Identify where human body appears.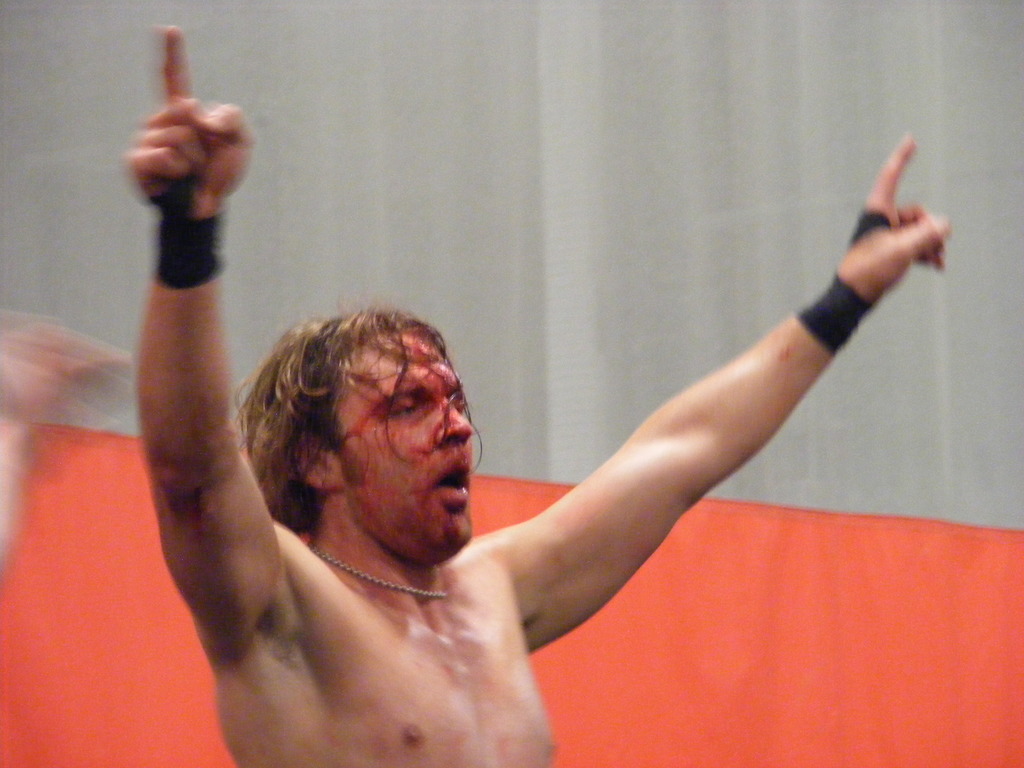
Appears at box=[191, 129, 988, 761].
